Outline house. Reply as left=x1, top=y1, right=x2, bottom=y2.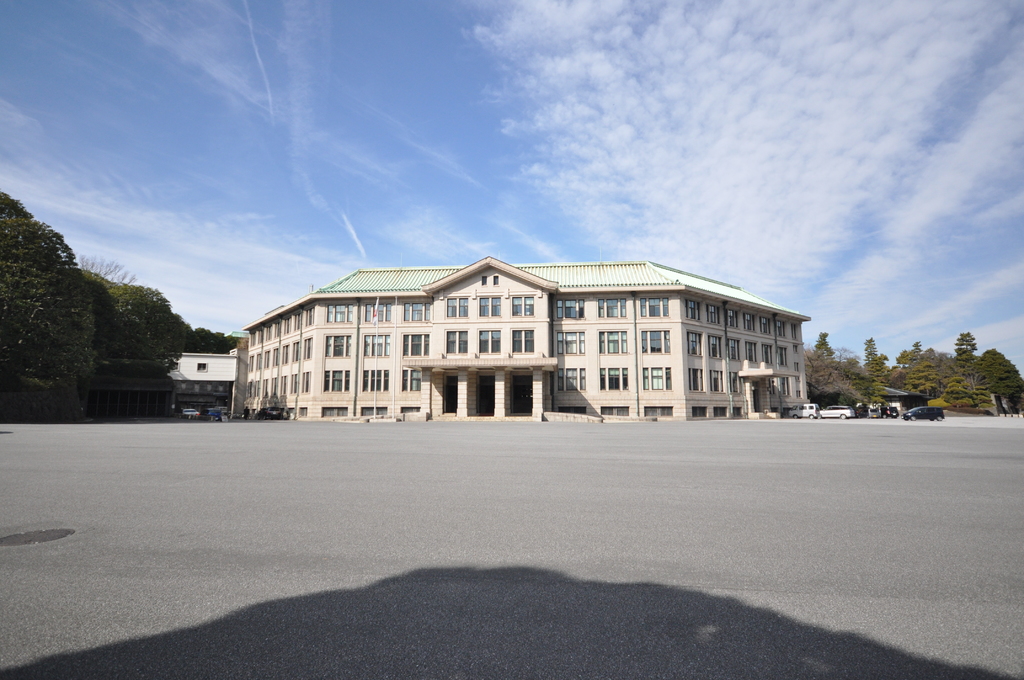
left=216, top=247, right=842, bottom=450.
